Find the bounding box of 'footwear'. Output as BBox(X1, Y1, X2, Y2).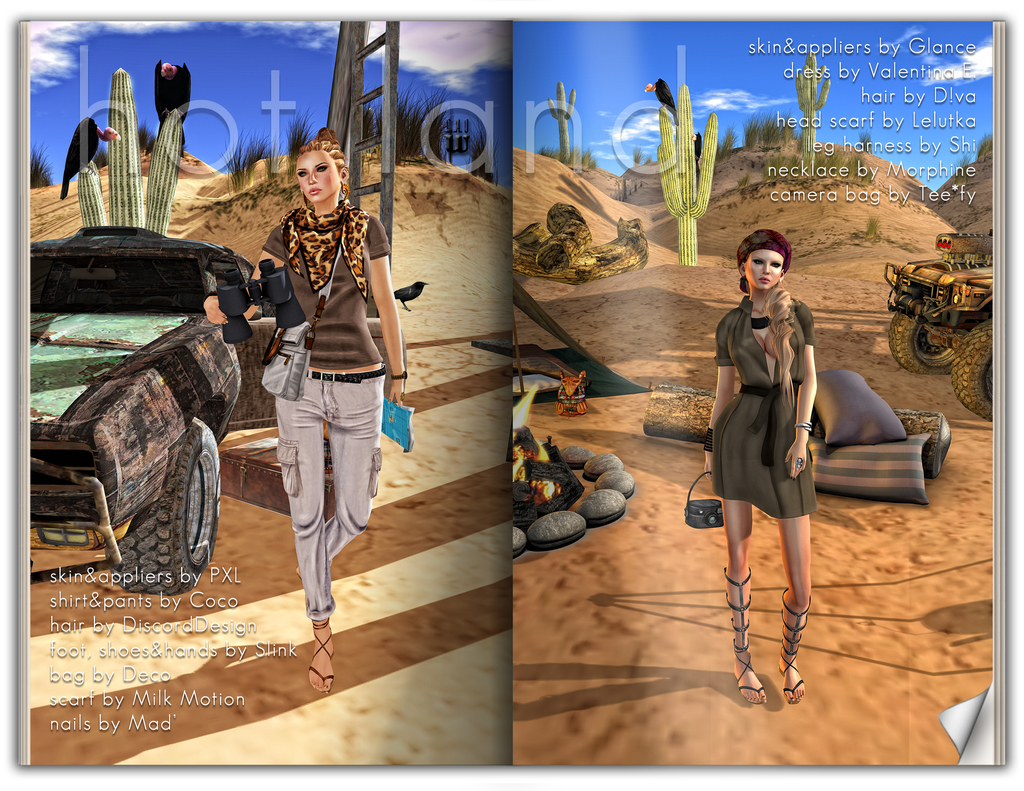
BBox(306, 622, 336, 694).
